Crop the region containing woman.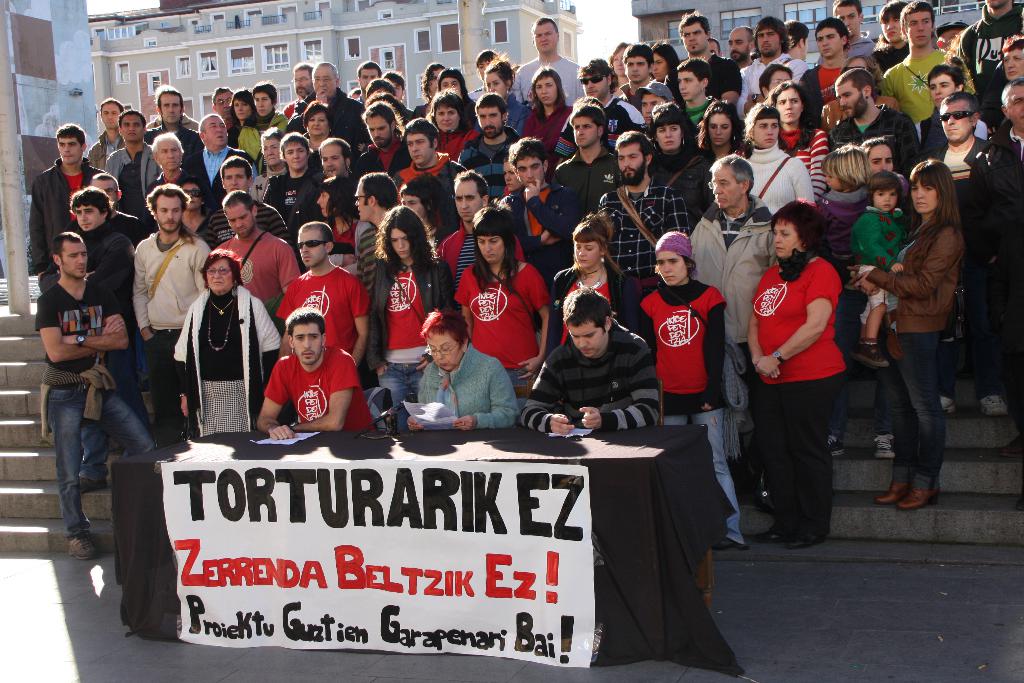
Crop region: Rect(178, 174, 209, 236).
